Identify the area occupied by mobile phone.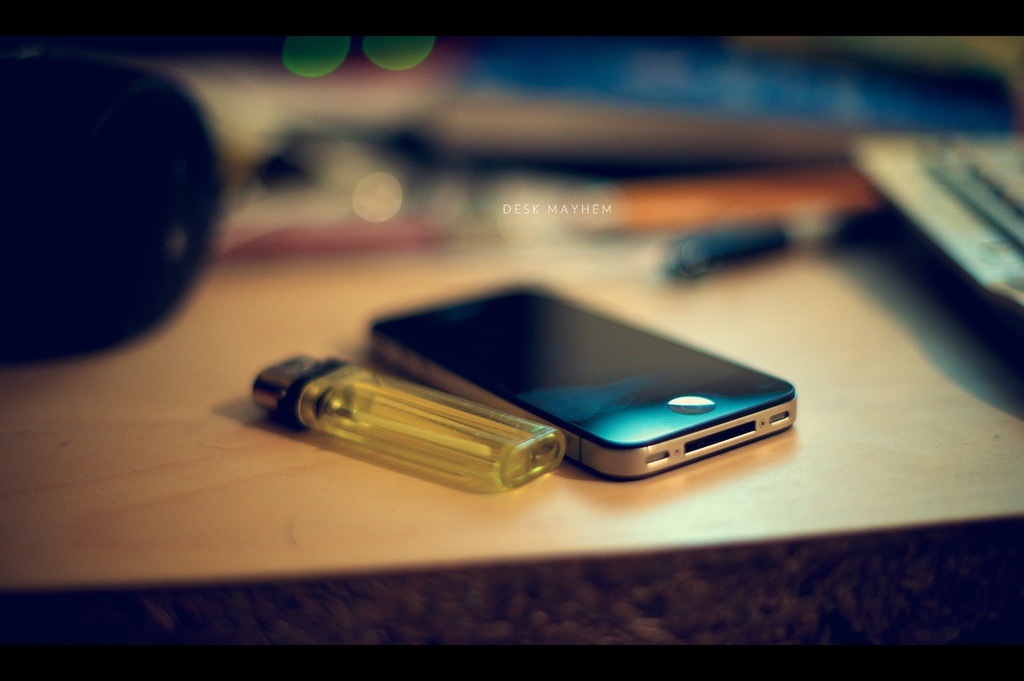
Area: (x1=273, y1=296, x2=795, y2=492).
